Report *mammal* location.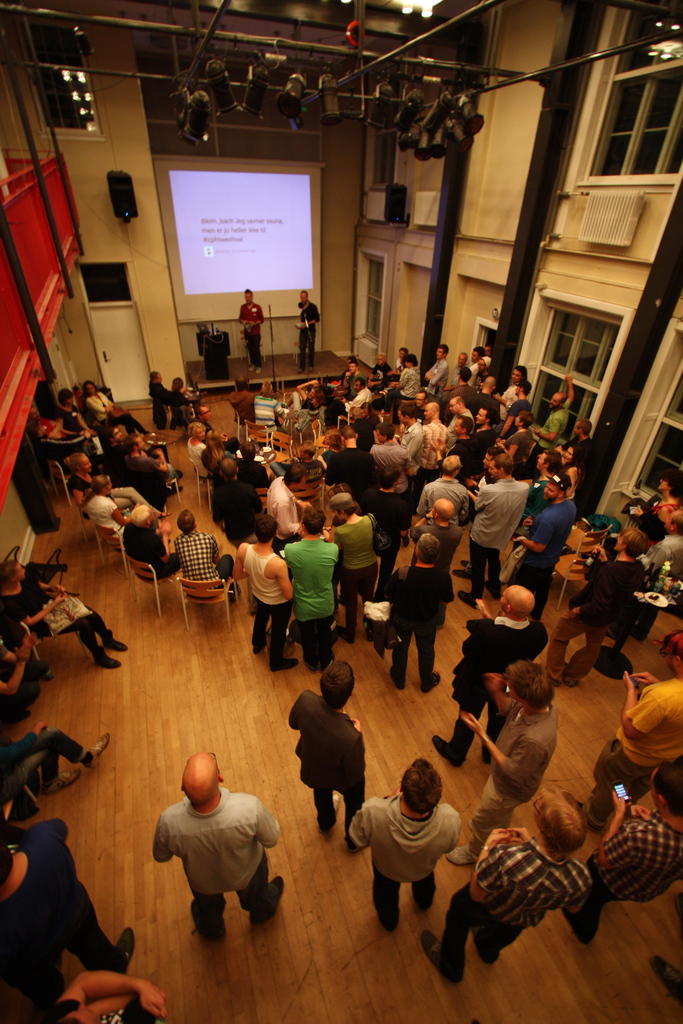
Report: [576, 625, 682, 843].
